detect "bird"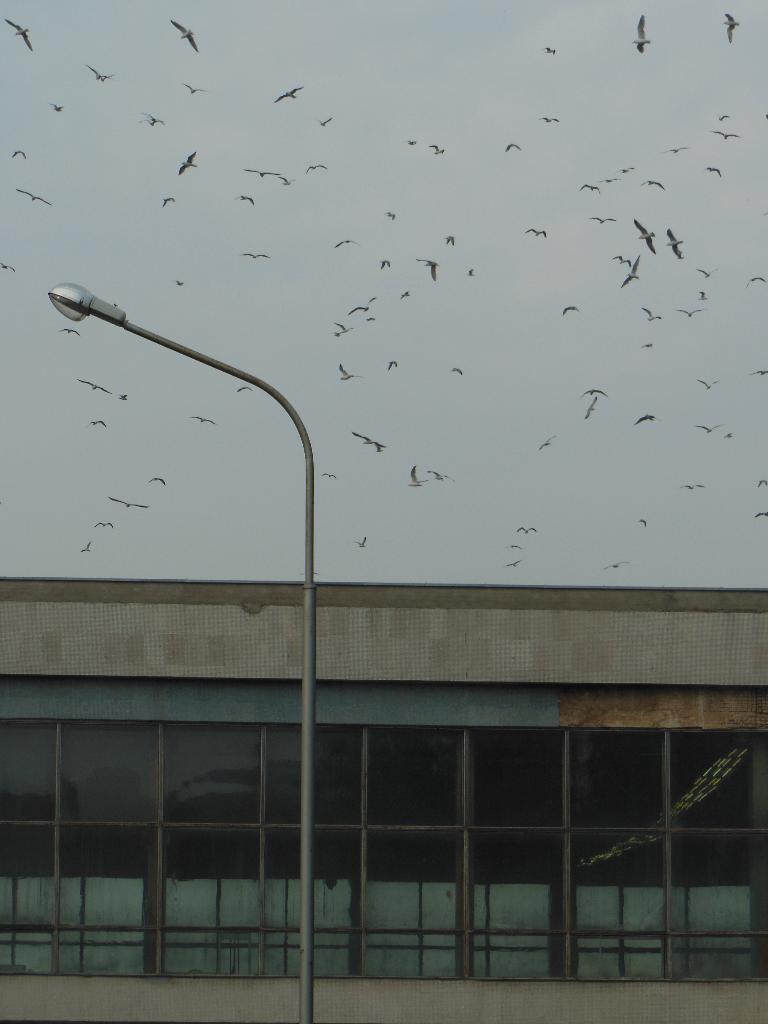
(7,20,35,55)
